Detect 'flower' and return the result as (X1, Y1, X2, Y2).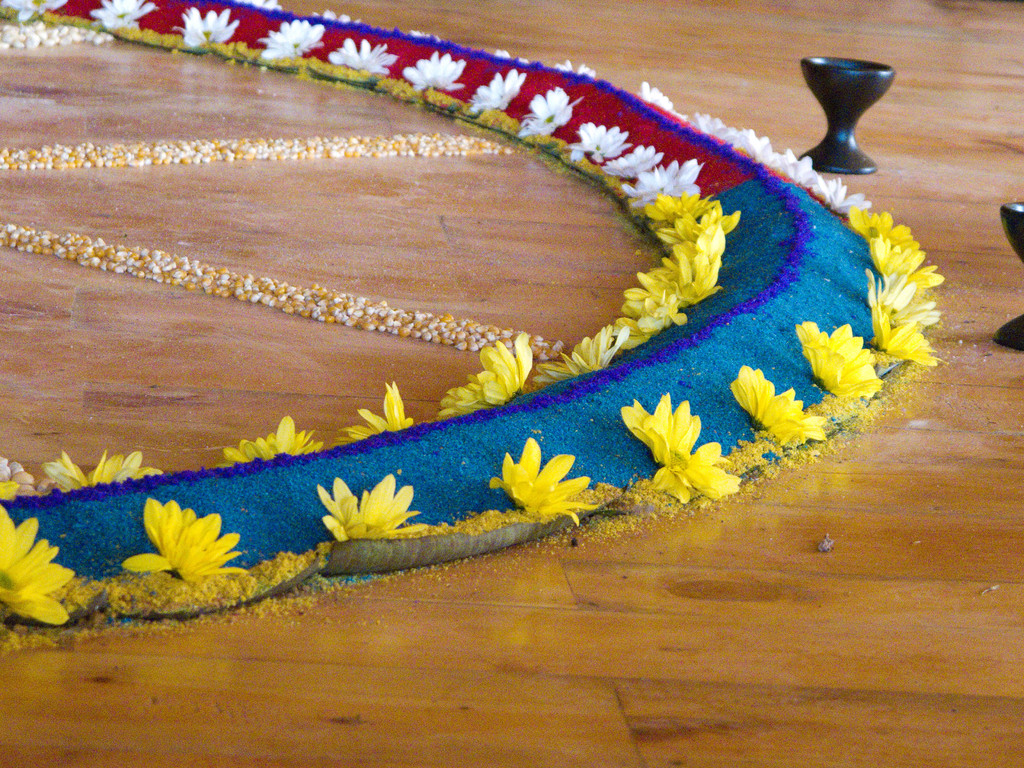
(536, 328, 627, 386).
